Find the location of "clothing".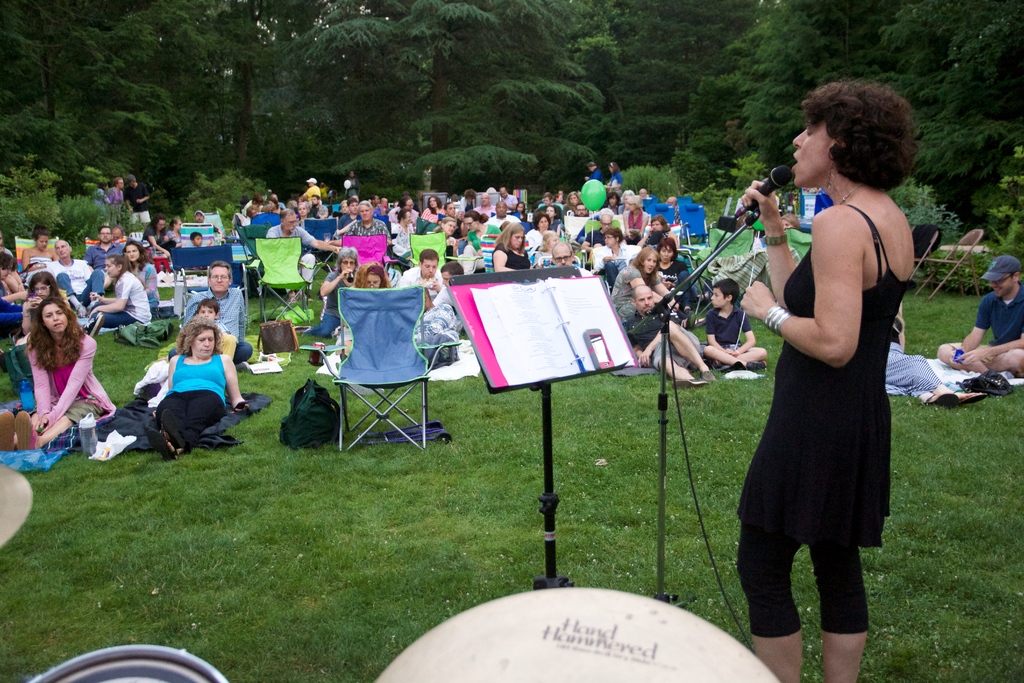
Location: [x1=94, y1=265, x2=157, y2=333].
